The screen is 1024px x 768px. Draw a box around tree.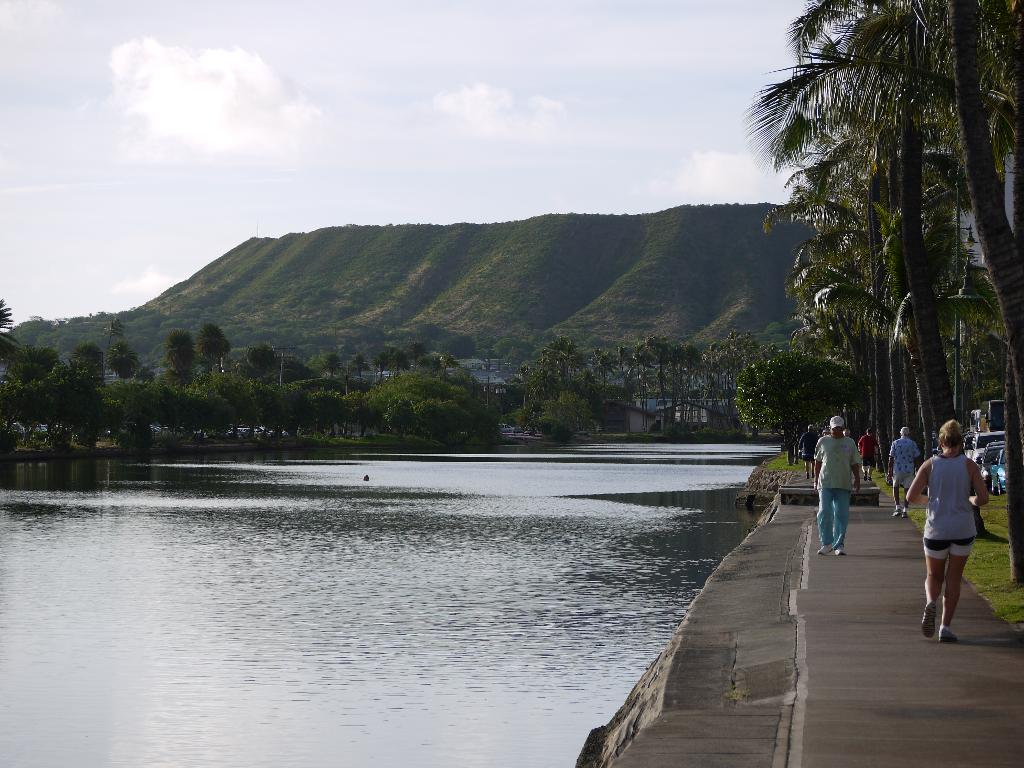
0:296:19:383.
